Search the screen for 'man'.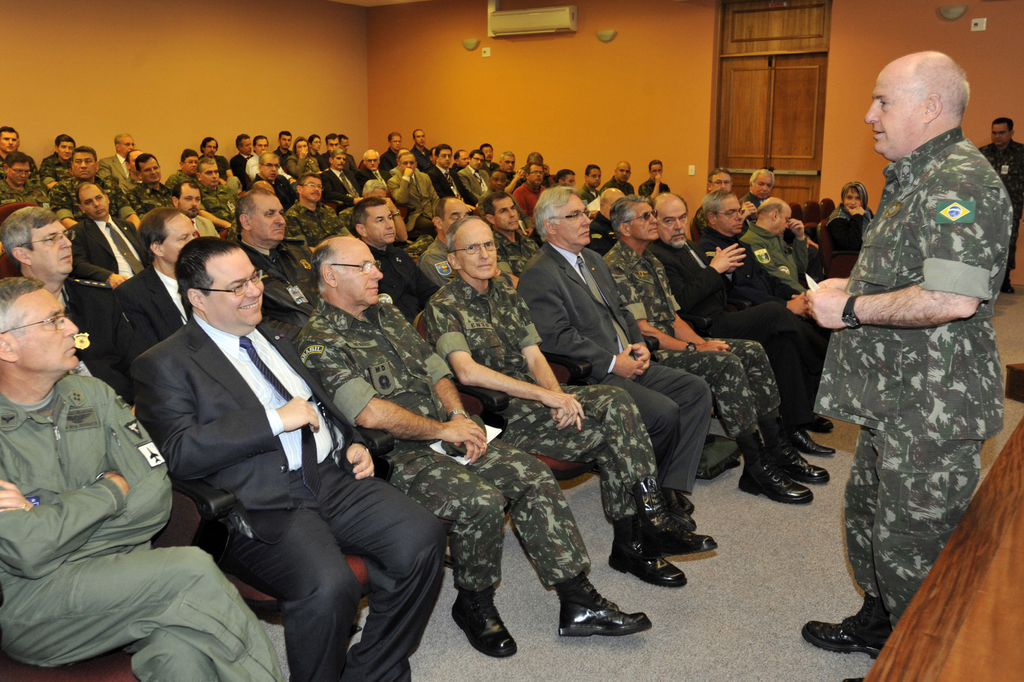
Found at box(0, 275, 291, 681).
